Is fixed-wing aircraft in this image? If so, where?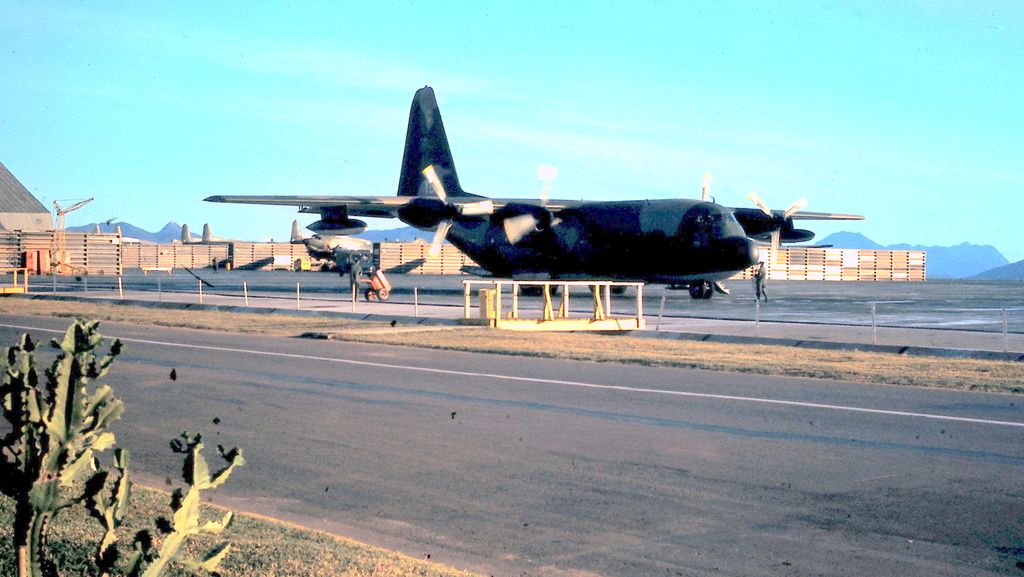
Yes, at [left=202, top=85, right=876, bottom=302].
